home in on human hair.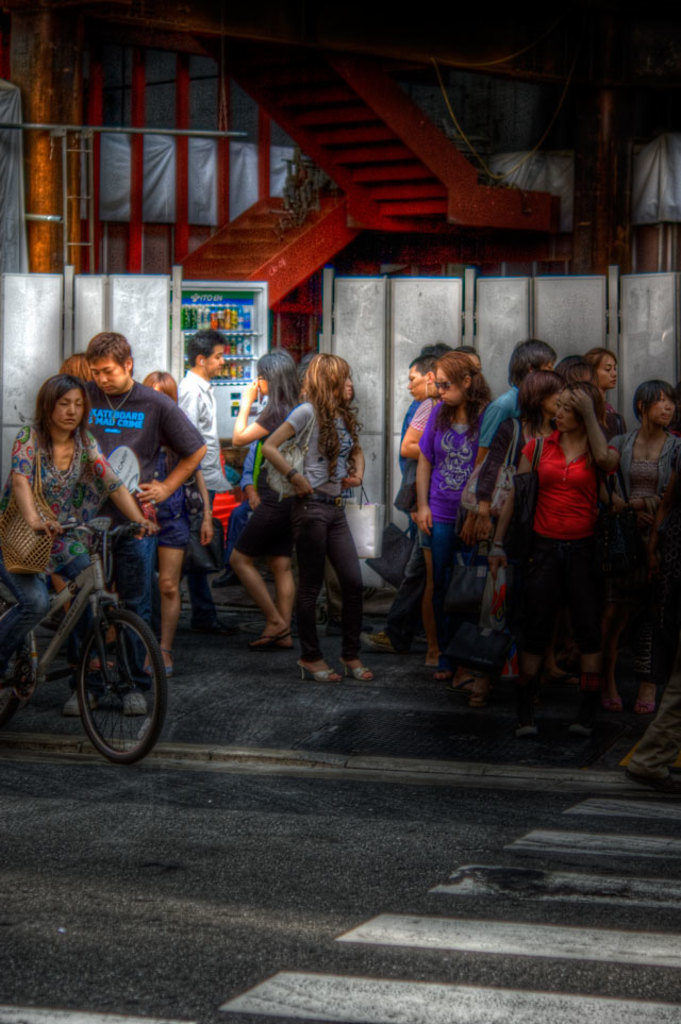
Homed in at bbox=[405, 352, 439, 377].
